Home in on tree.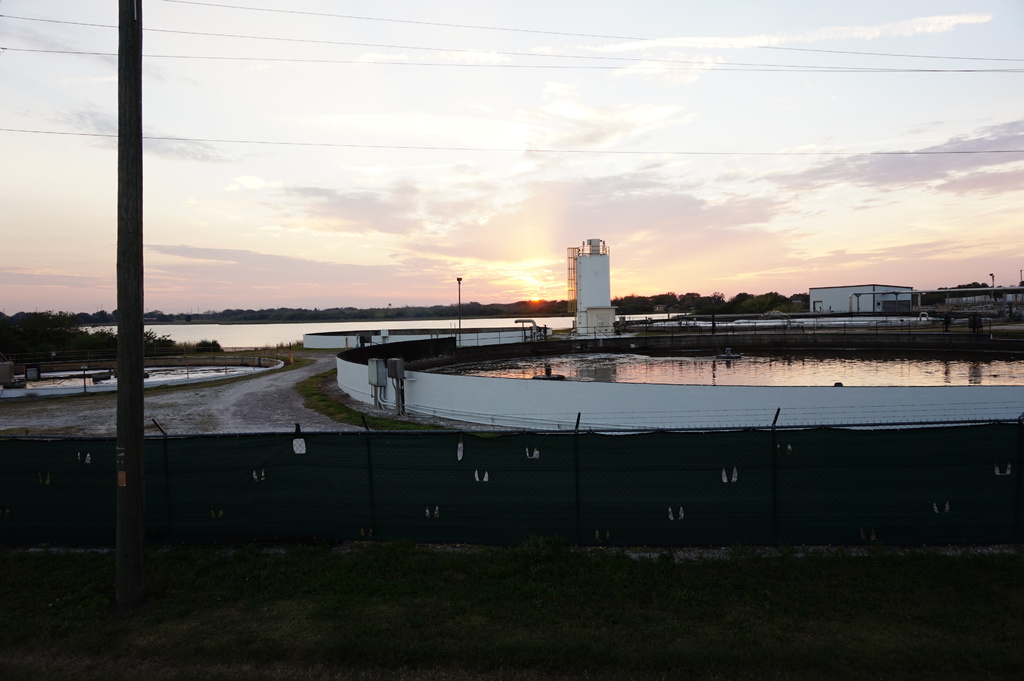
Homed in at (726, 294, 756, 314).
